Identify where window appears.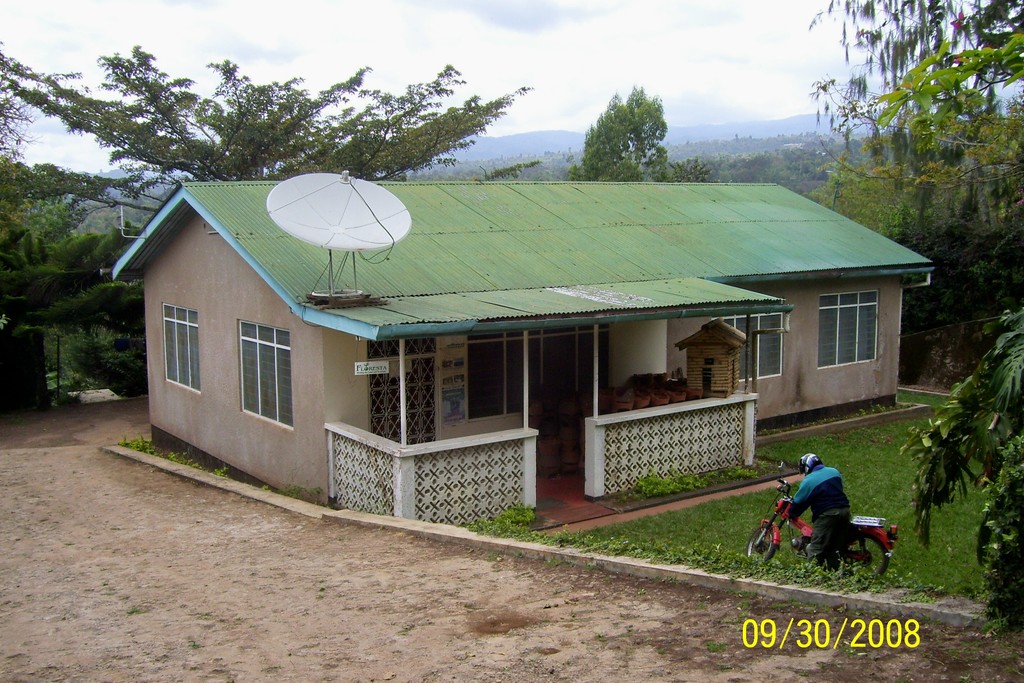
Appears at pyautogui.locateOnScreen(163, 310, 199, 395).
